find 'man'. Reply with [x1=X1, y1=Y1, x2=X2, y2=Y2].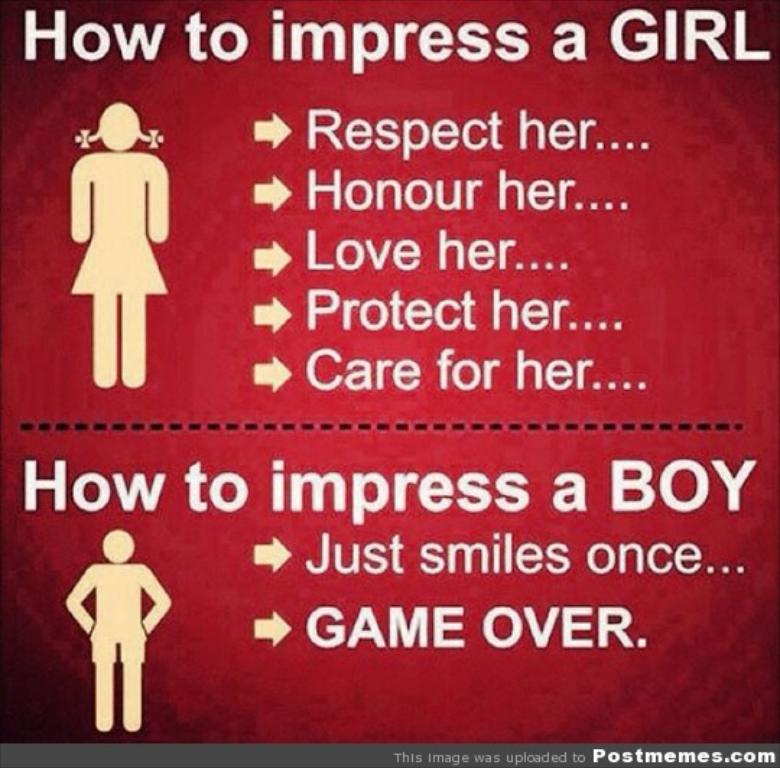
[x1=65, y1=523, x2=176, y2=736].
